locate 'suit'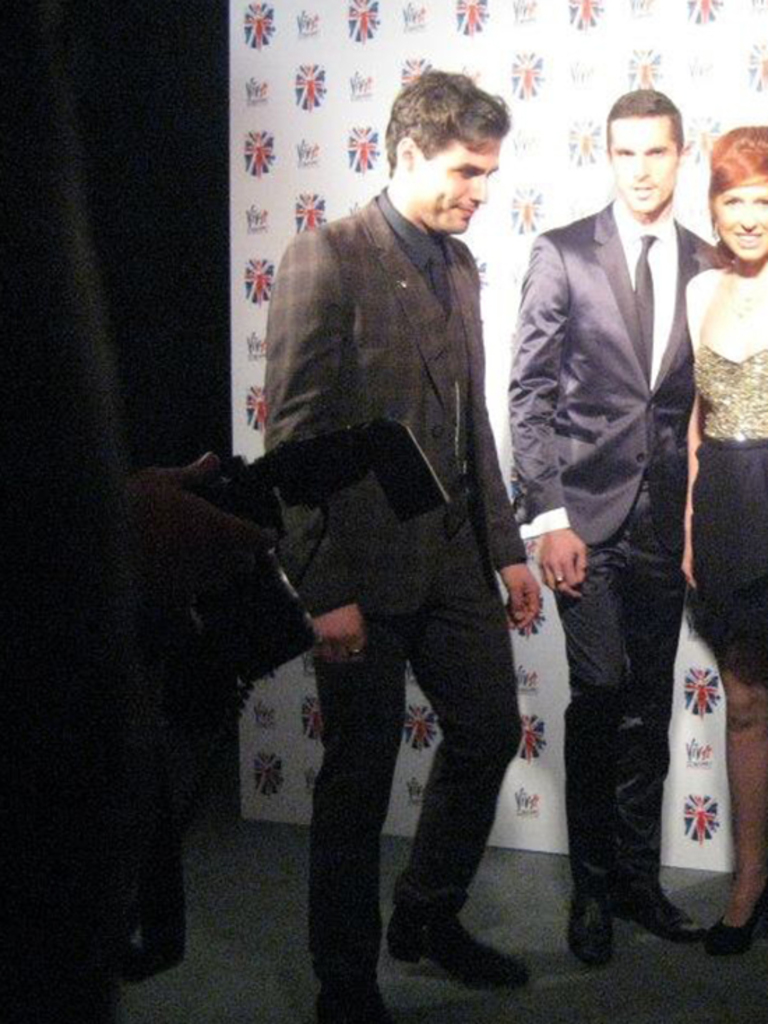
box(256, 191, 531, 971)
